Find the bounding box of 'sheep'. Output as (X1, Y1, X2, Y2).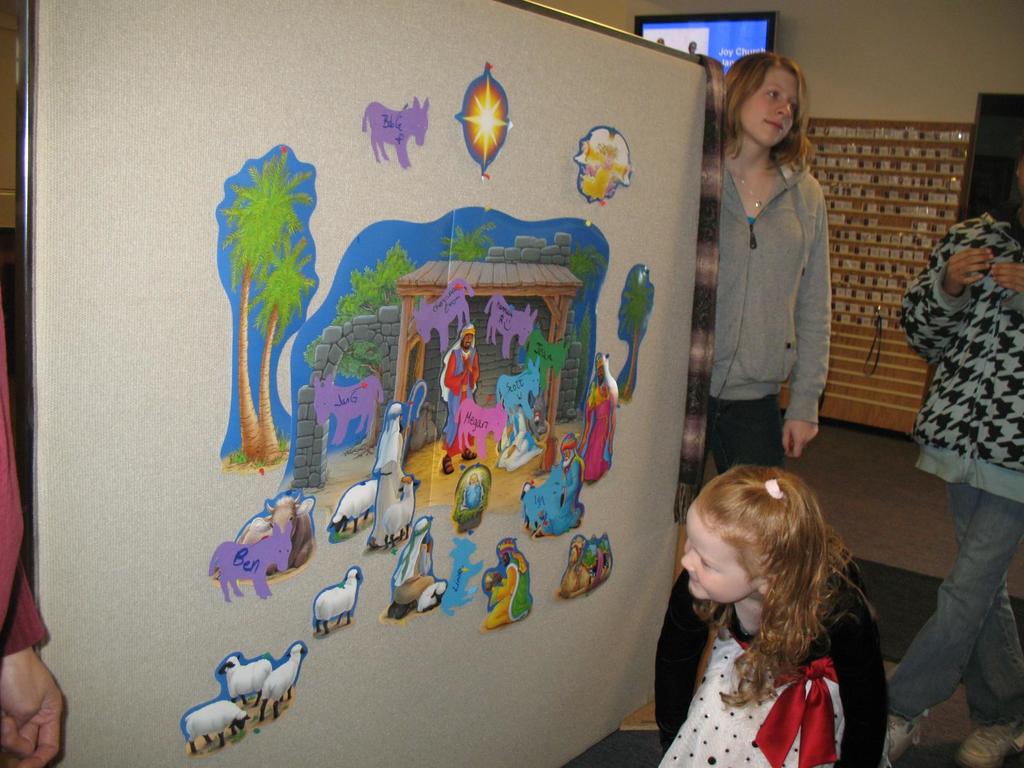
(330, 485, 380, 537).
